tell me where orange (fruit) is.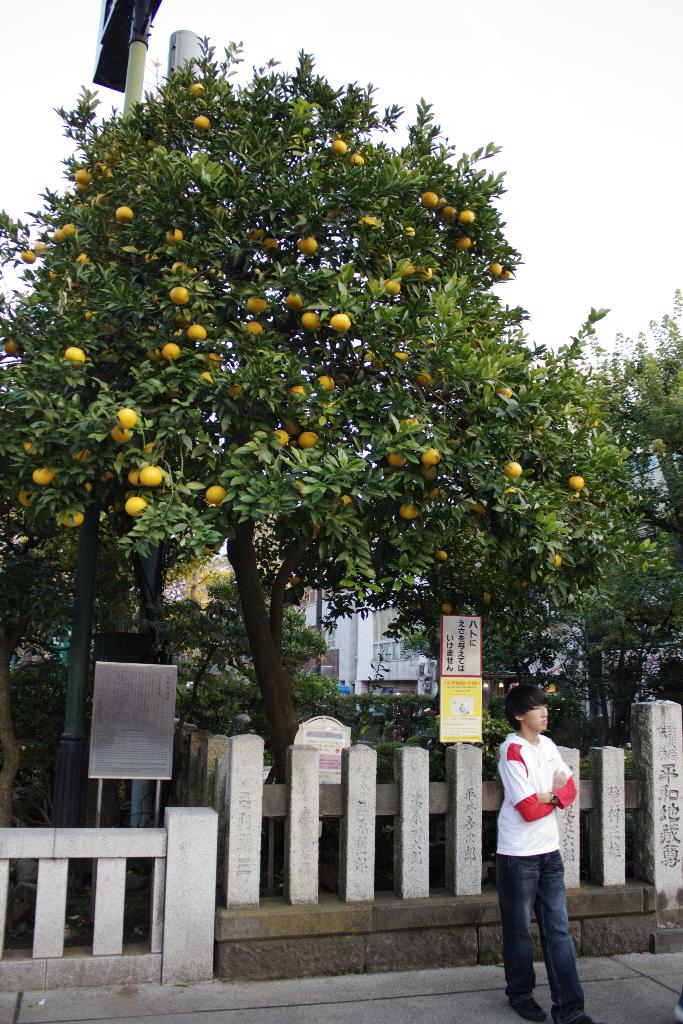
orange (fruit) is at region(286, 288, 301, 306).
